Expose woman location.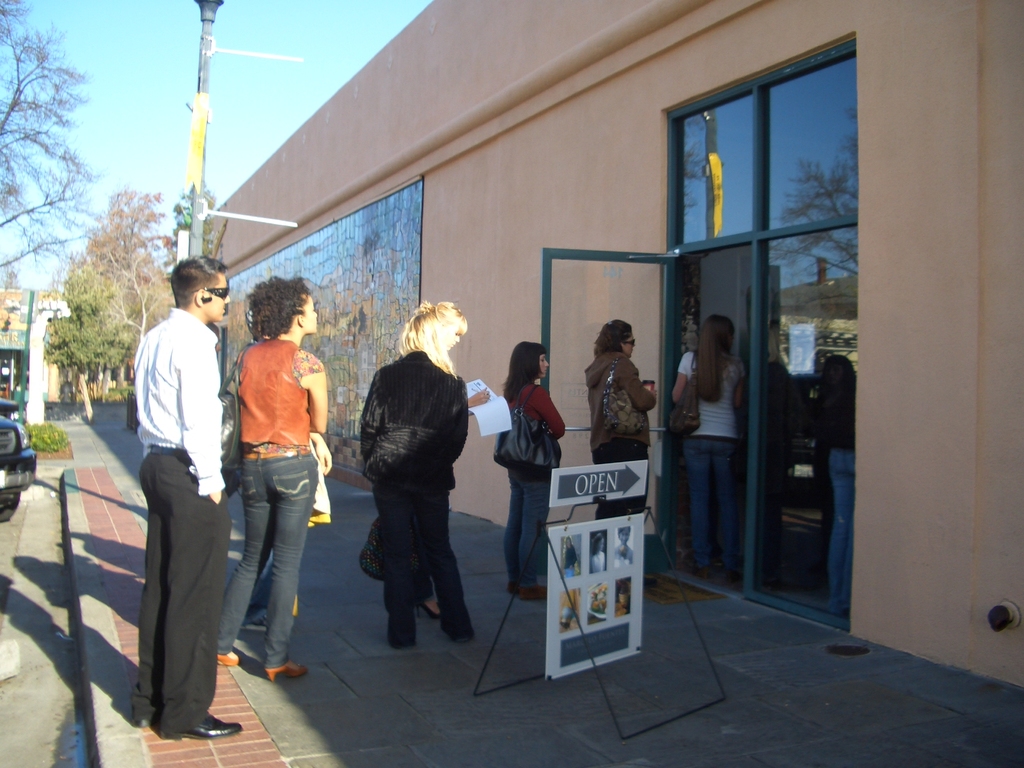
Exposed at [214, 269, 333, 684].
